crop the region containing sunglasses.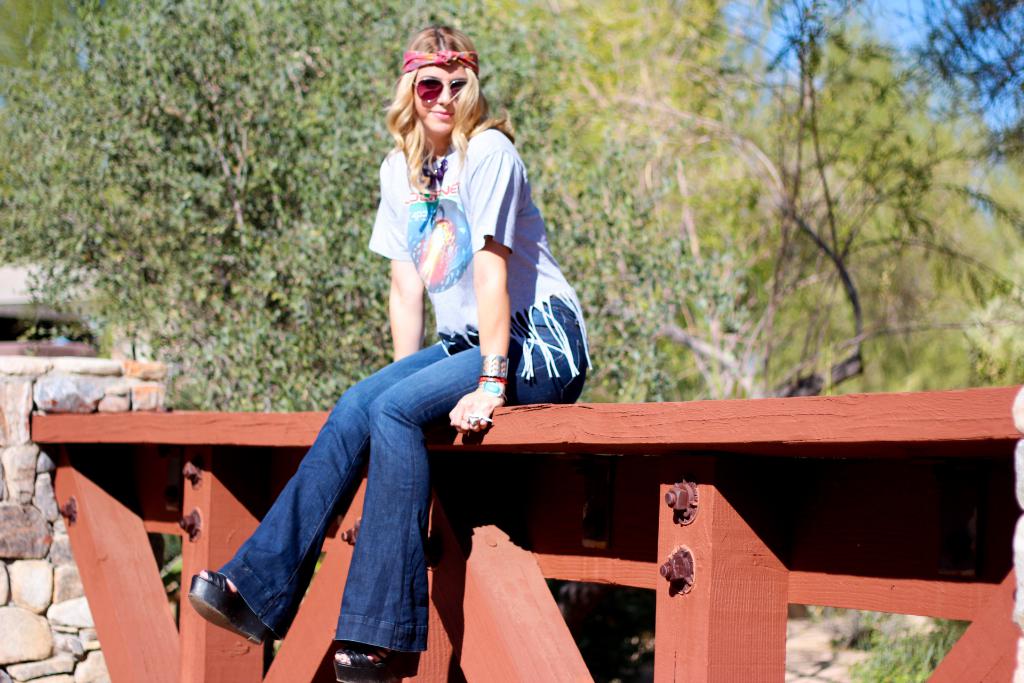
Crop region: <region>412, 80, 465, 104</region>.
